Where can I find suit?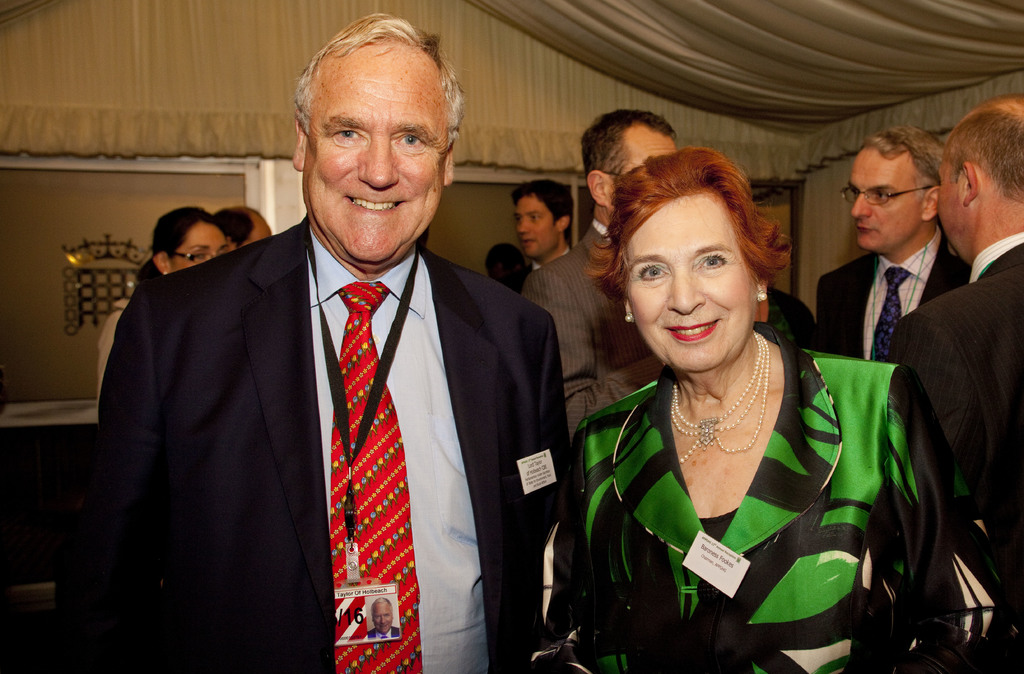
You can find it at 880:232:1023:488.
